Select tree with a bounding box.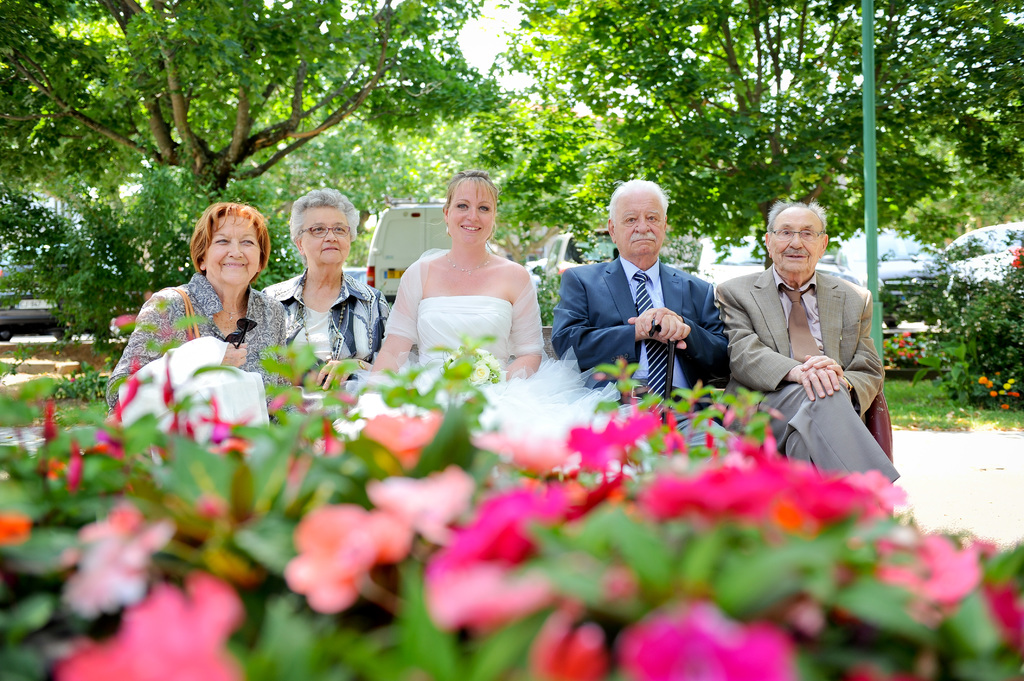
bbox(0, 0, 493, 227).
